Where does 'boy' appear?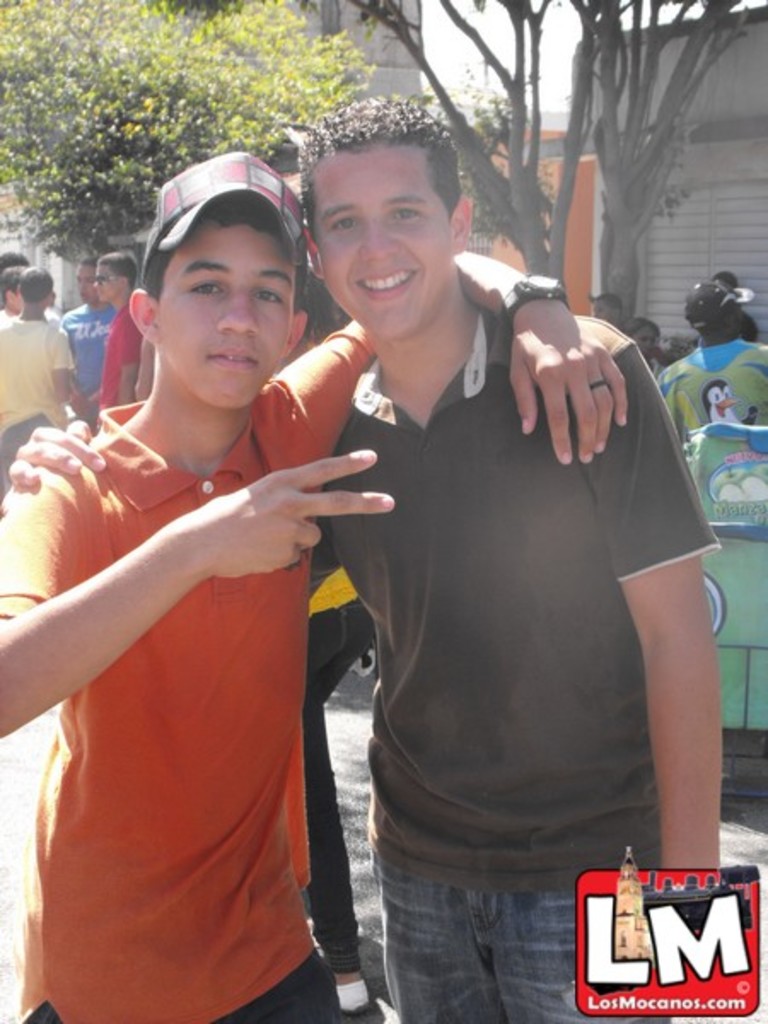
Appears at (0, 268, 73, 481).
